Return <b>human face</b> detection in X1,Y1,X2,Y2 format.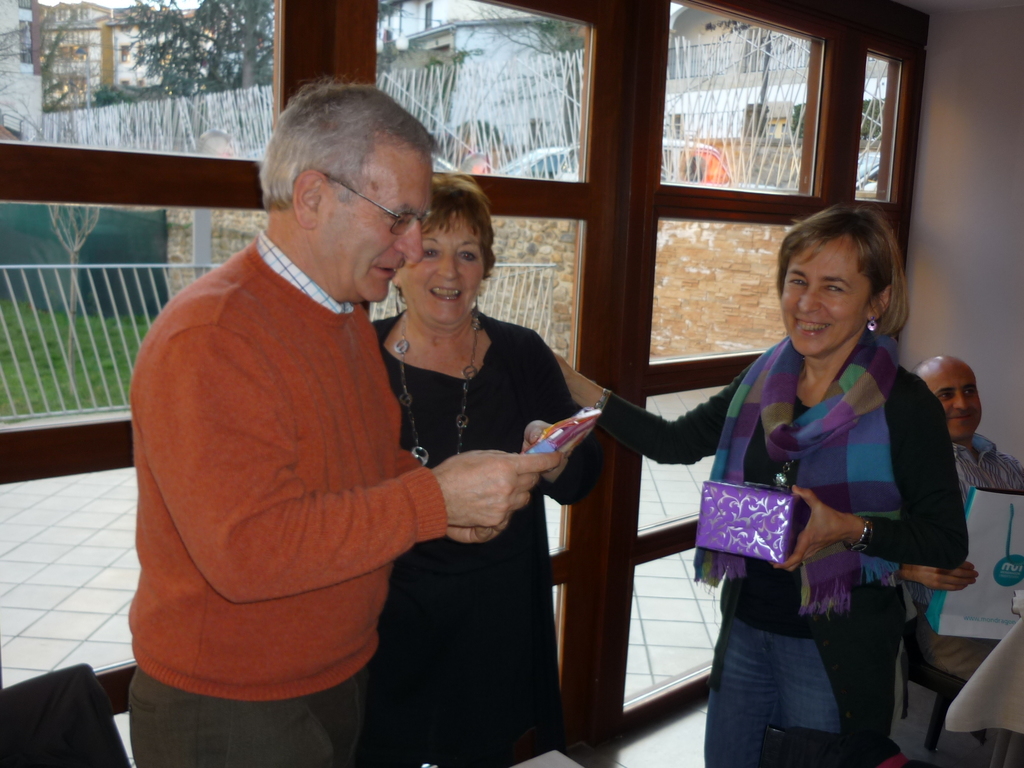
399,209,487,326.
